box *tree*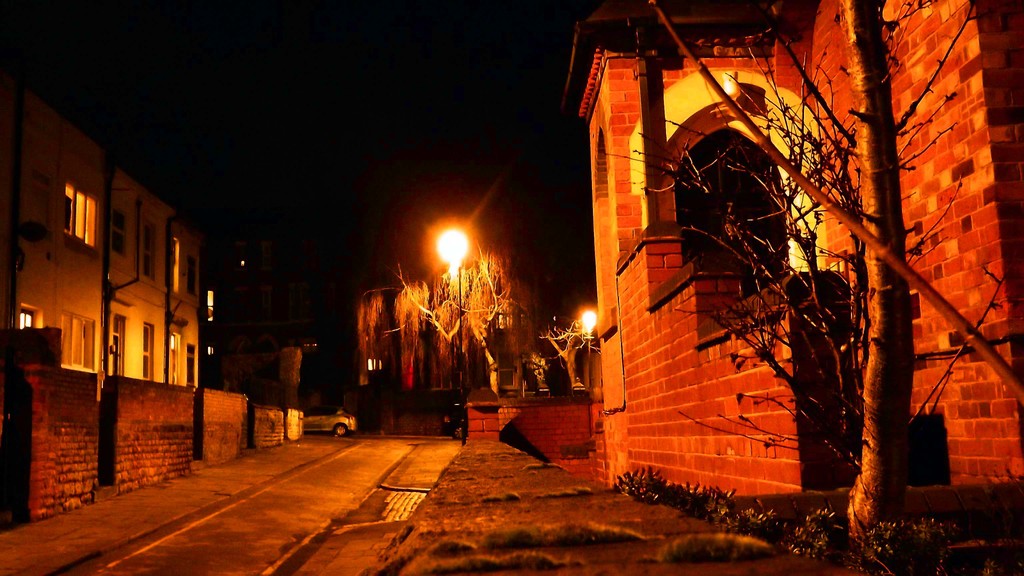
bbox(532, 317, 602, 394)
